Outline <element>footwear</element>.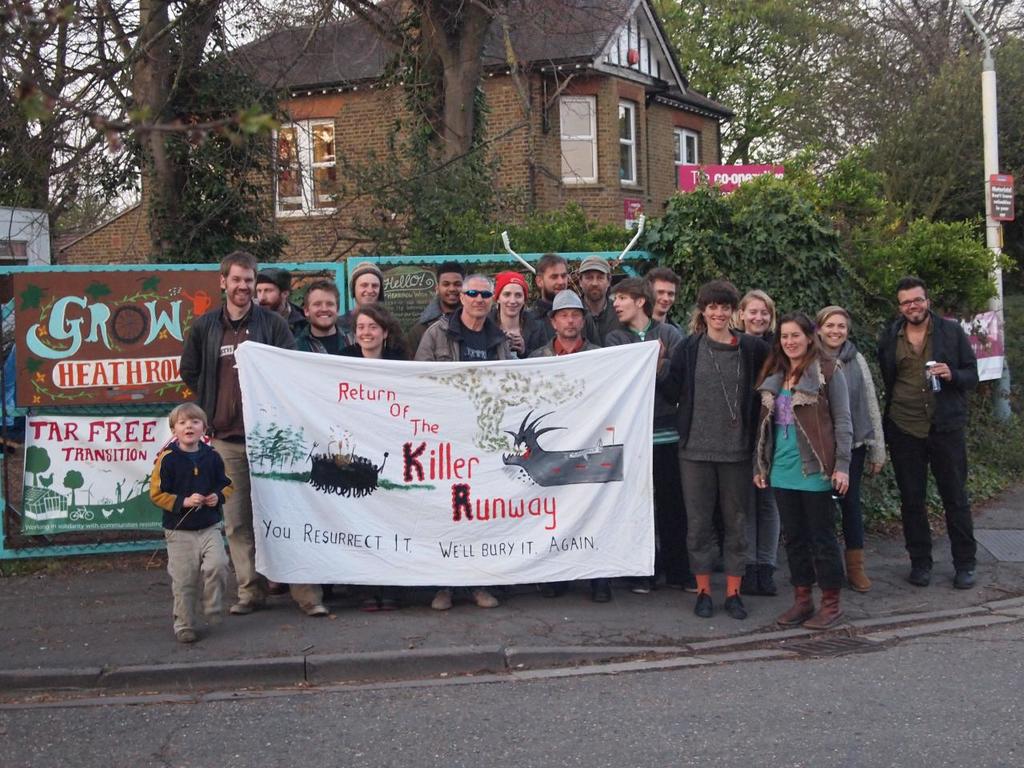
Outline: region(434, 586, 453, 614).
